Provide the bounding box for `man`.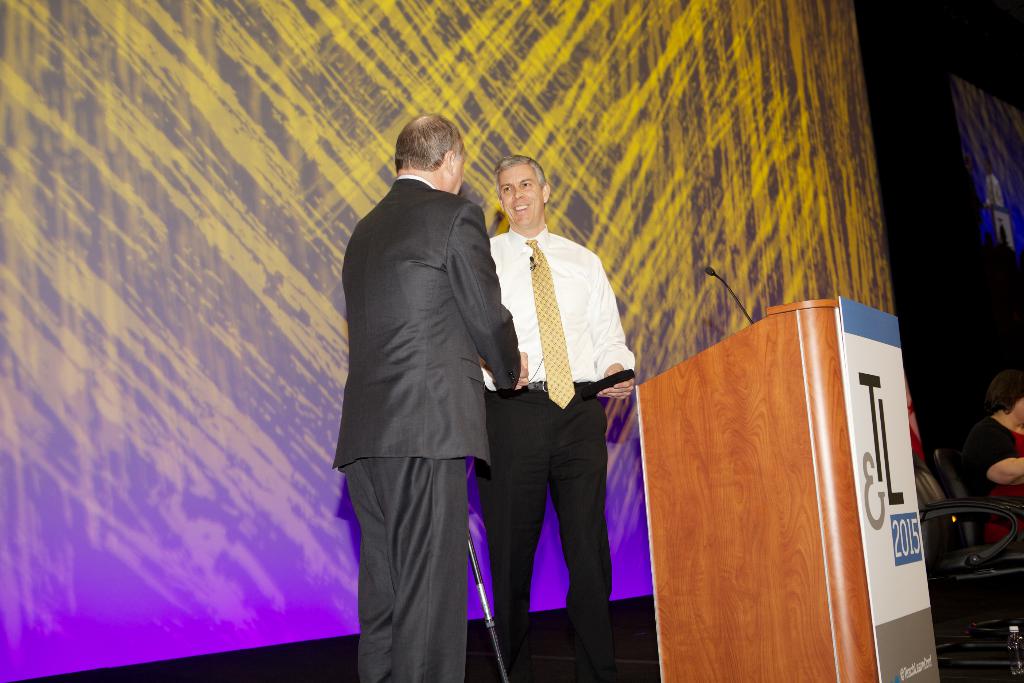
[left=328, top=110, right=532, bottom=680].
